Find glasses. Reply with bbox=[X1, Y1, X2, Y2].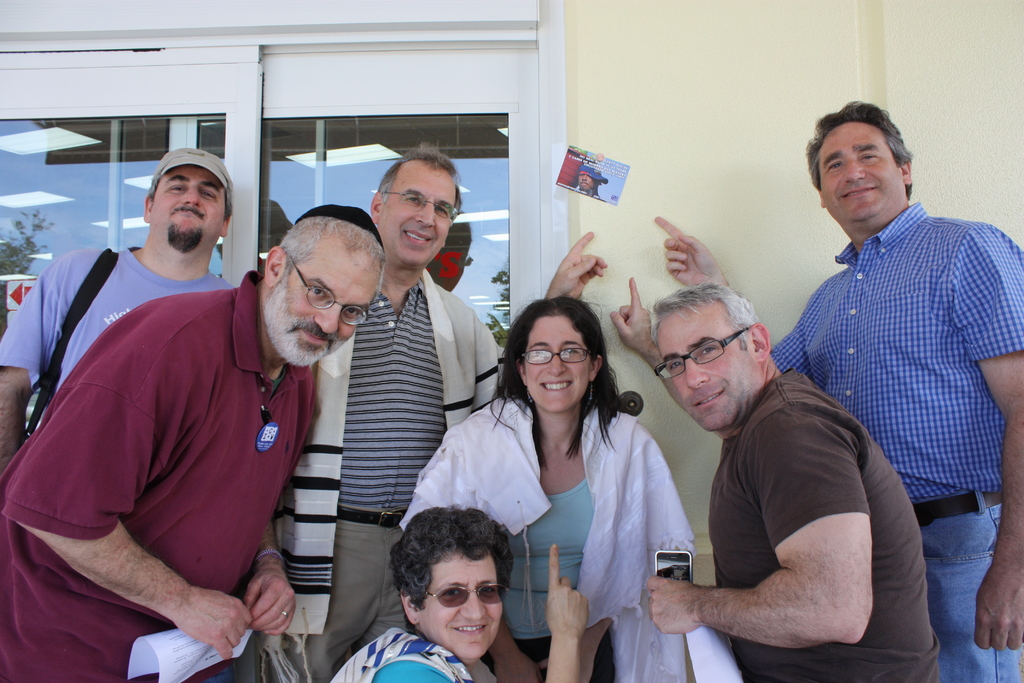
bbox=[515, 347, 589, 365].
